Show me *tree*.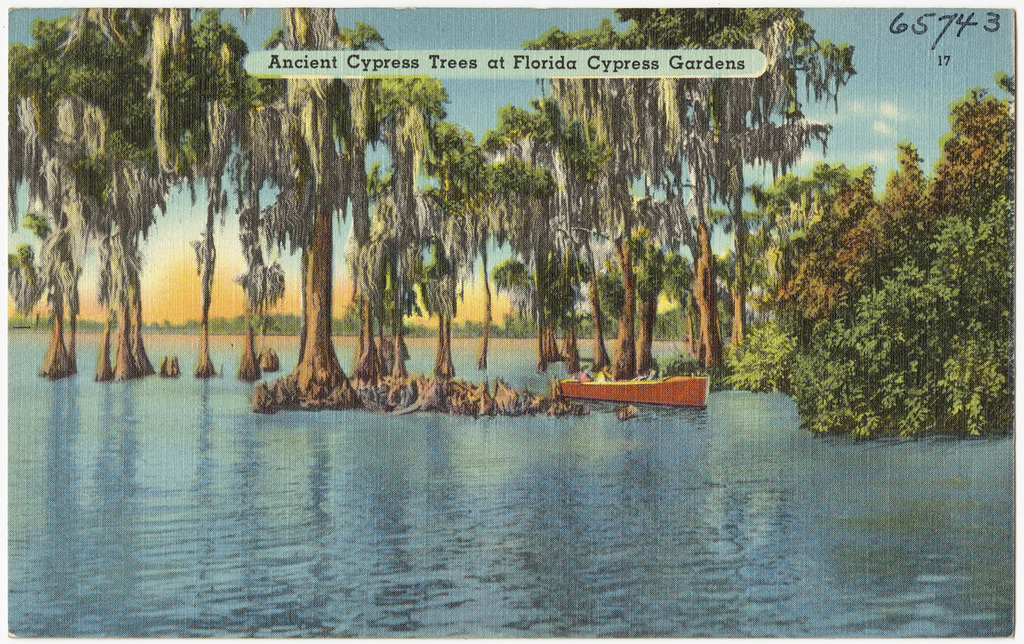
*tree* is here: {"x1": 167, "y1": 18, "x2": 238, "y2": 393}.
